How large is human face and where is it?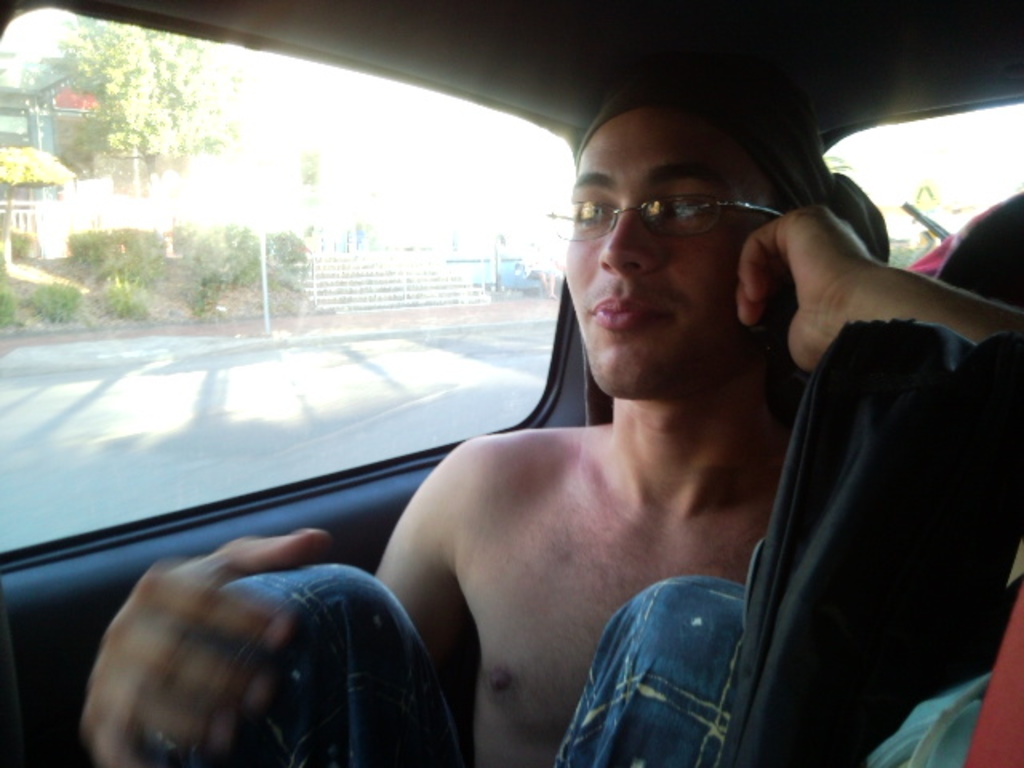
Bounding box: box(563, 107, 776, 397).
